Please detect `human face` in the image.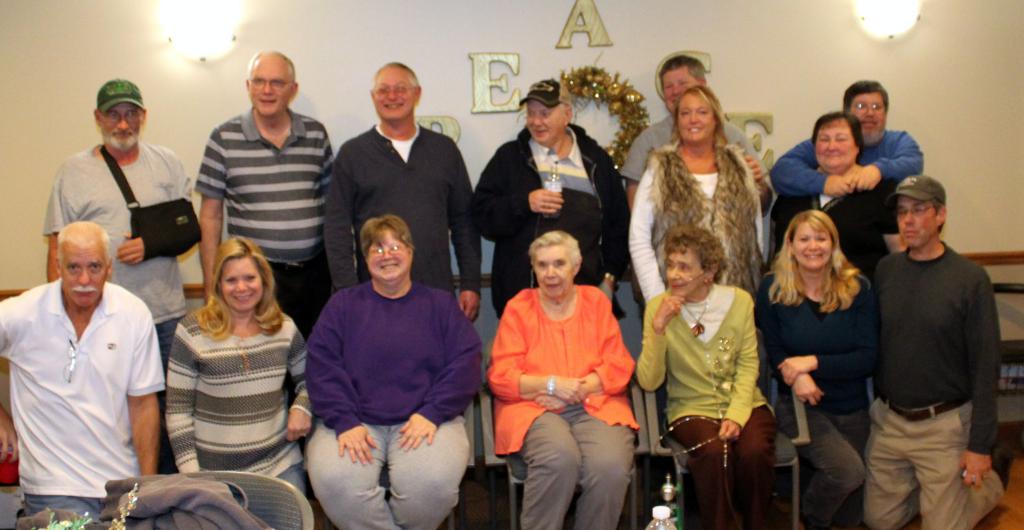
851, 93, 888, 144.
